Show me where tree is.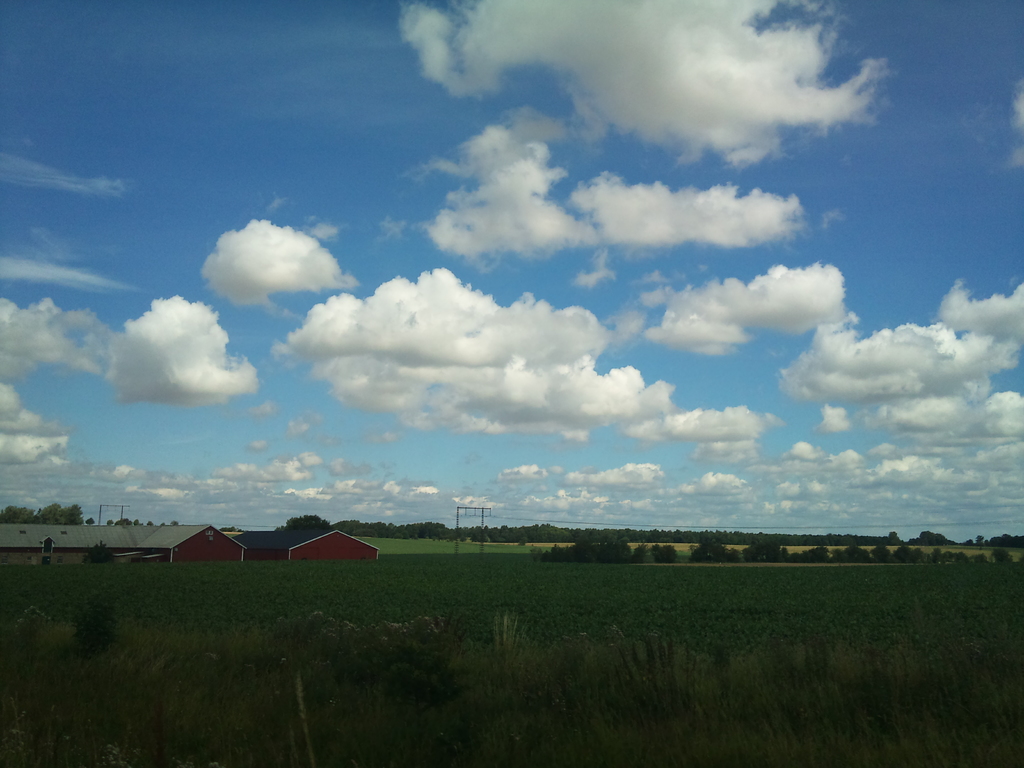
tree is at x1=892, y1=547, x2=918, y2=563.
